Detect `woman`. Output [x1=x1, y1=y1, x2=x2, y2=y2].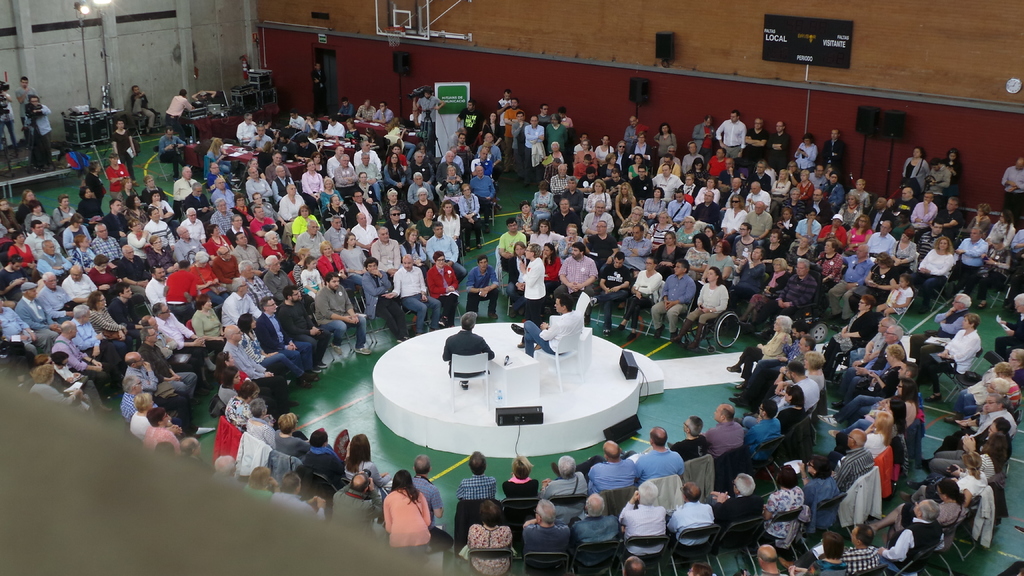
[x1=643, y1=230, x2=682, y2=271].
